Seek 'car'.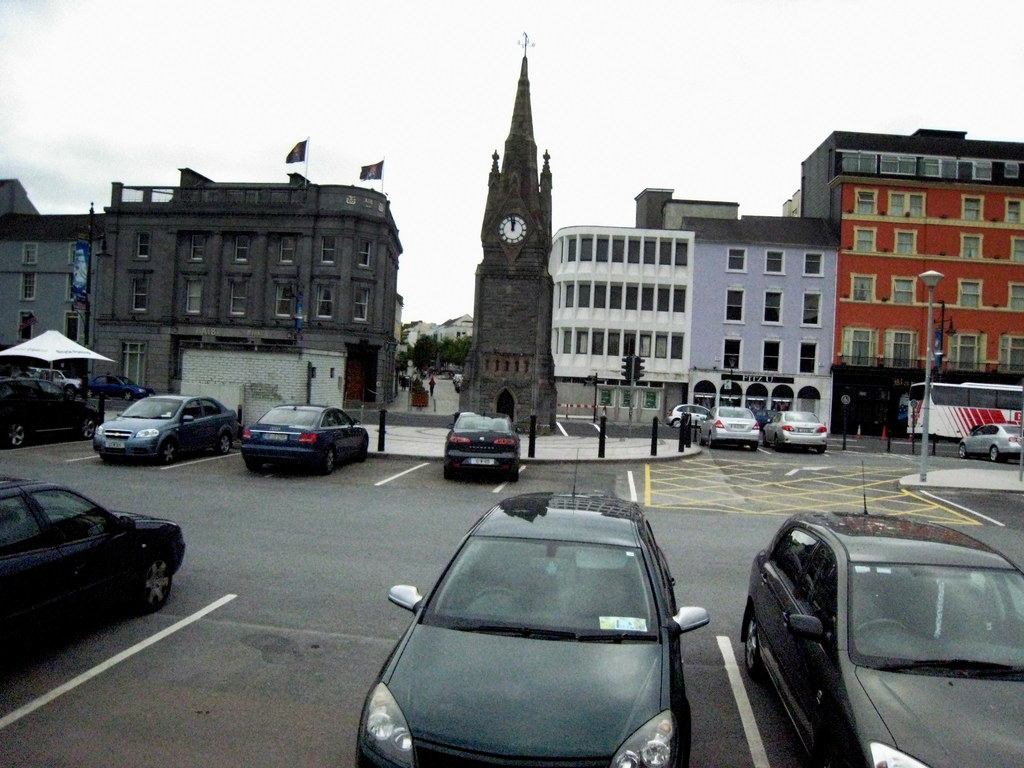
<bbox>666, 399, 714, 430</bbox>.
